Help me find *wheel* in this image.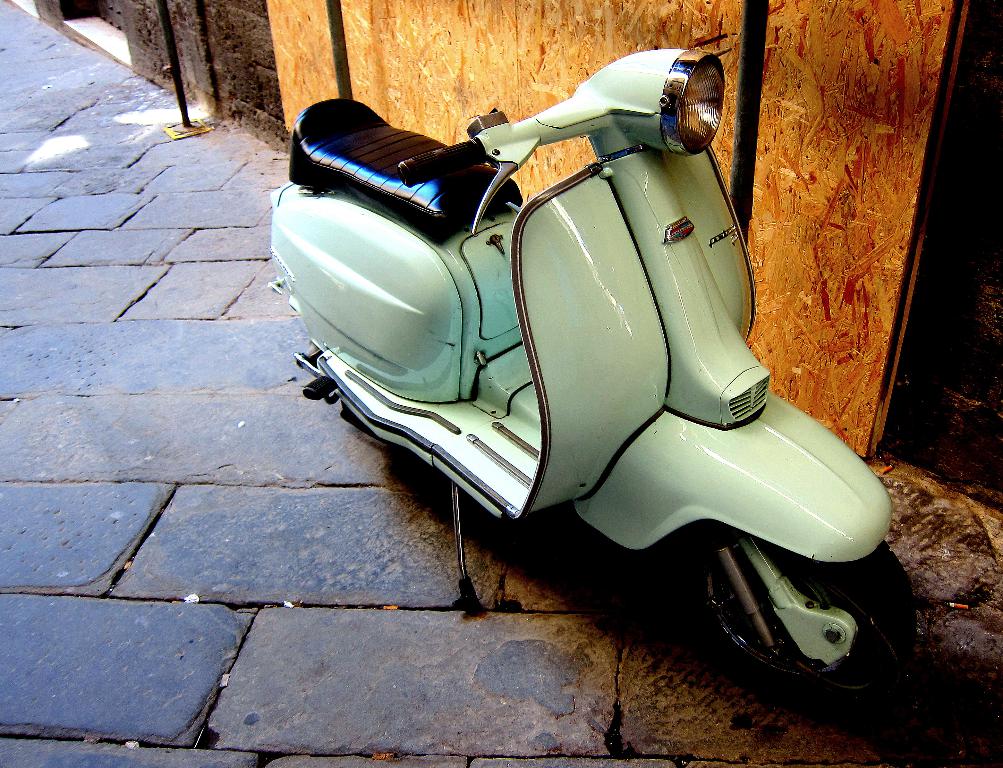
Found it: {"left": 686, "top": 542, "right": 917, "bottom": 709}.
